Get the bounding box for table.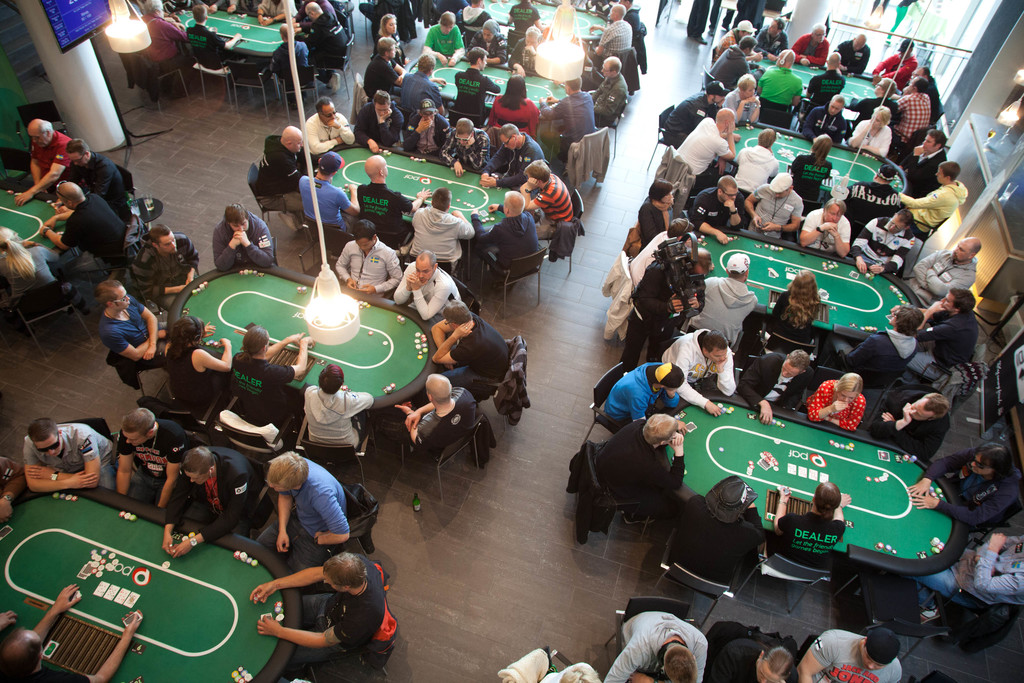
(171,4,300,54).
